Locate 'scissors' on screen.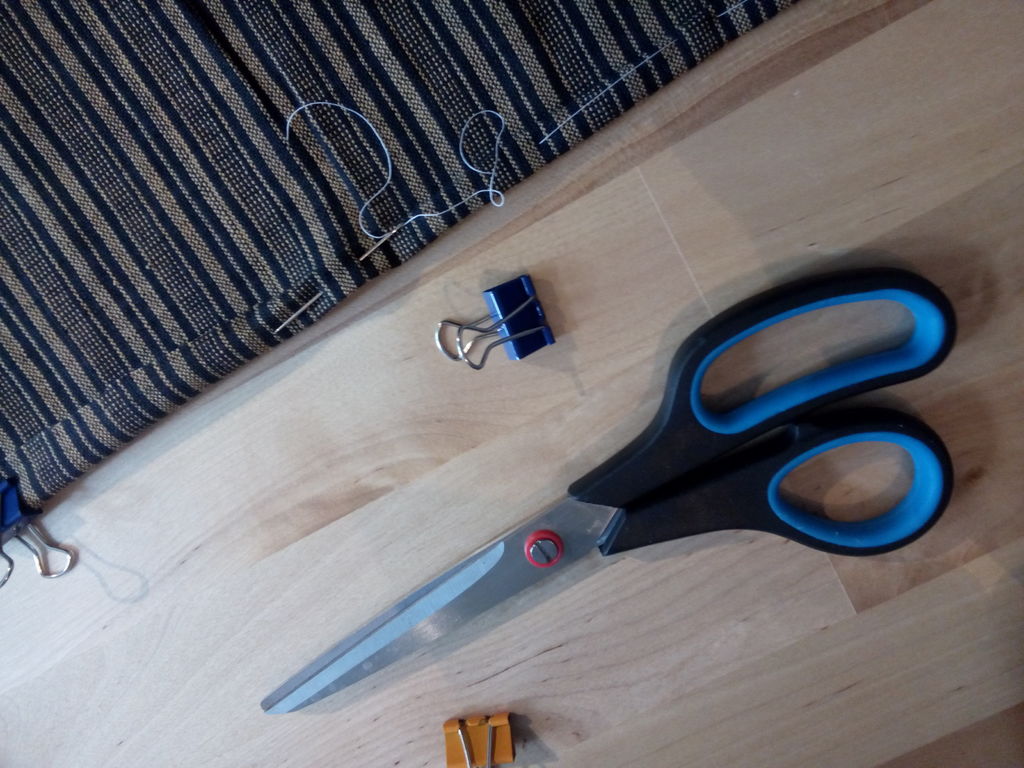
On screen at pyautogui.locateOnScreen(260, 262, 964, 719).
